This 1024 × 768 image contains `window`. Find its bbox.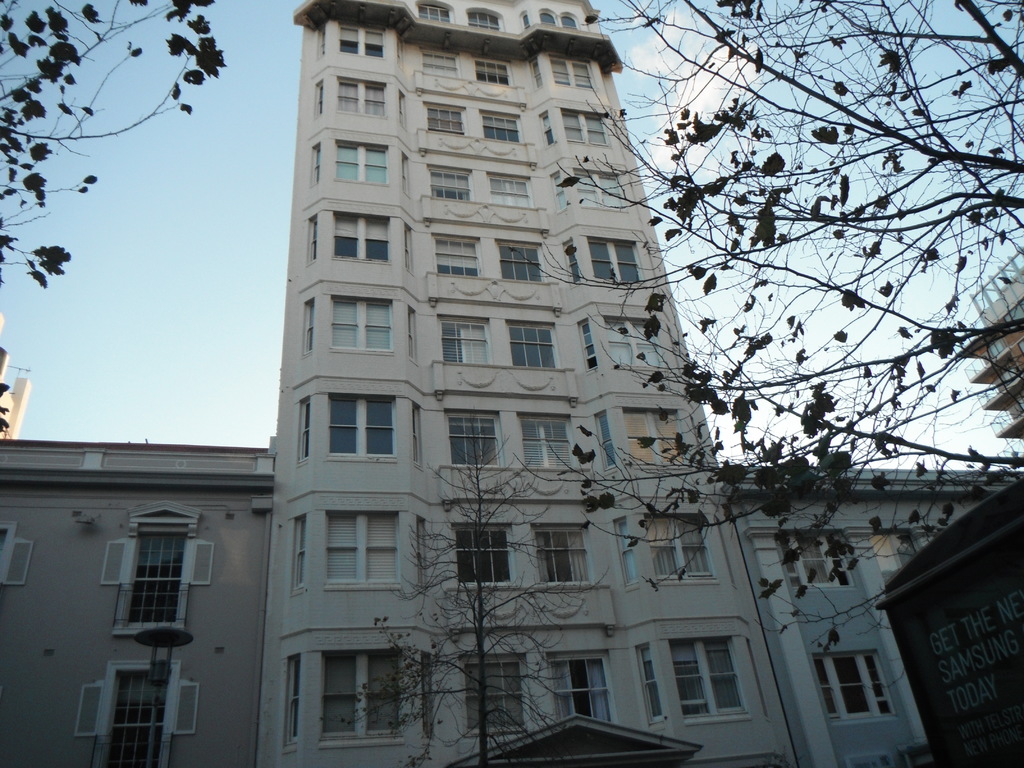
x1=99, y1=518, x2=192, y2=648.
